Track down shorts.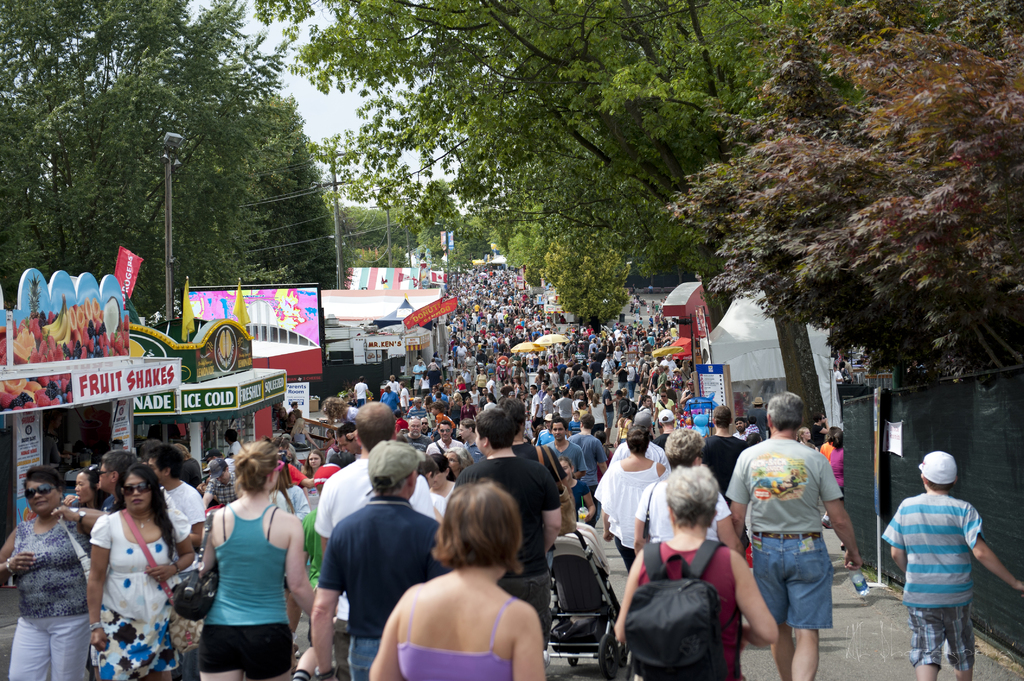
Tracked to select_region(95, 607, 178, 680).
